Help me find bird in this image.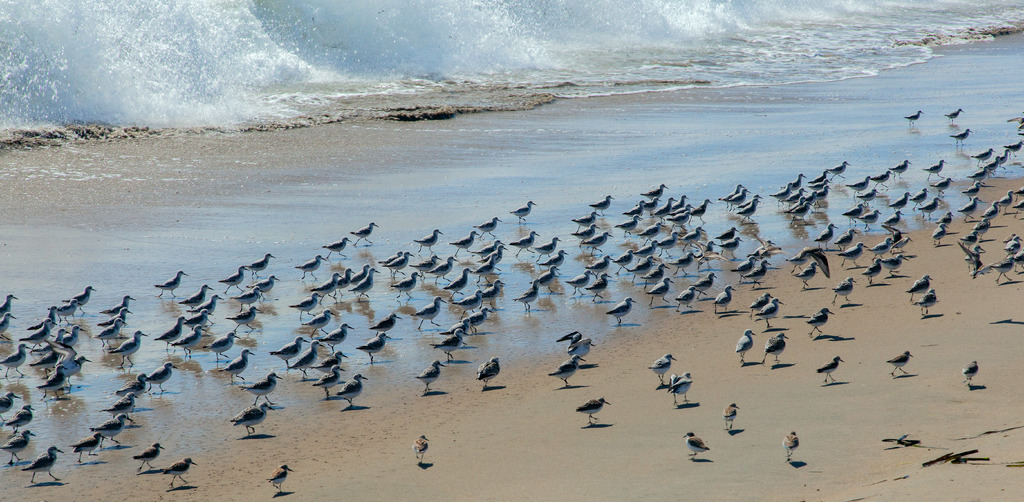
Found it: 714,282,733,309.
